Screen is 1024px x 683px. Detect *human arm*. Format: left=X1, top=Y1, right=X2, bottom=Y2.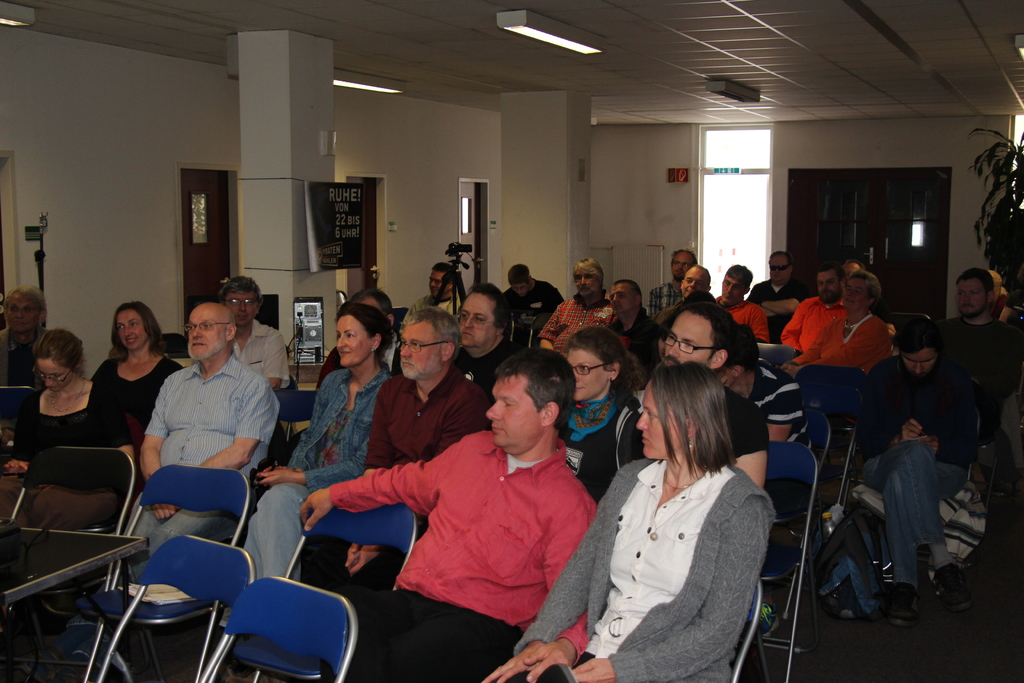
left=899, top=418, right=939, bottom=449.
